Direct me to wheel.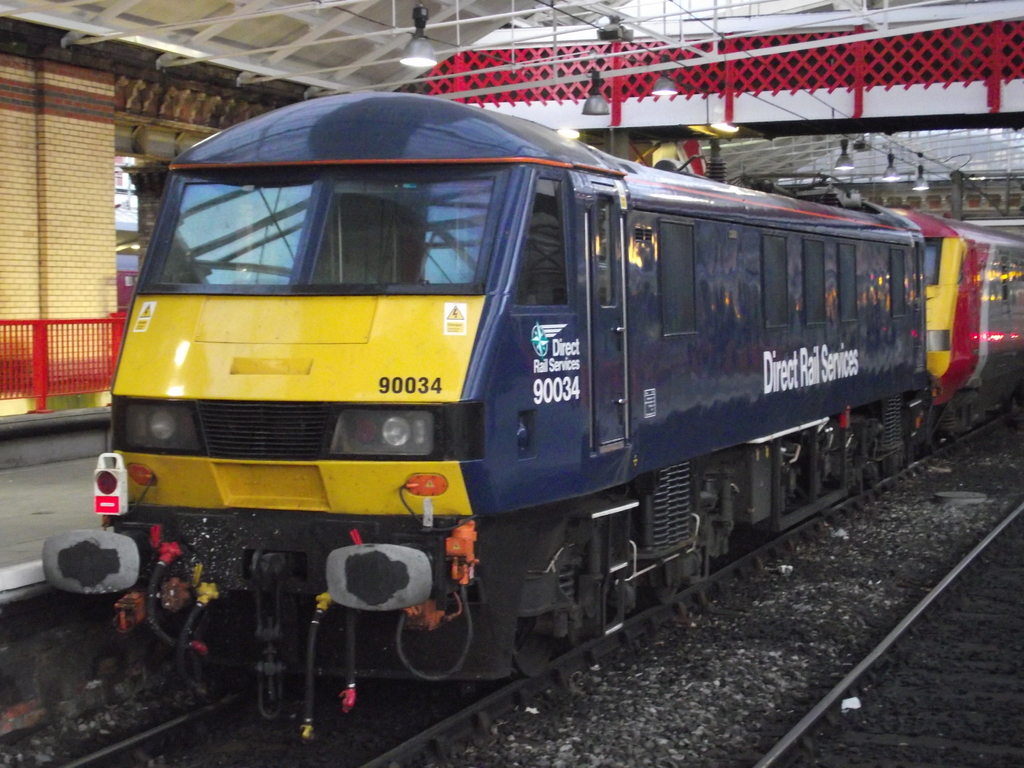
Direction: detection(650, 586, 673, 607).
